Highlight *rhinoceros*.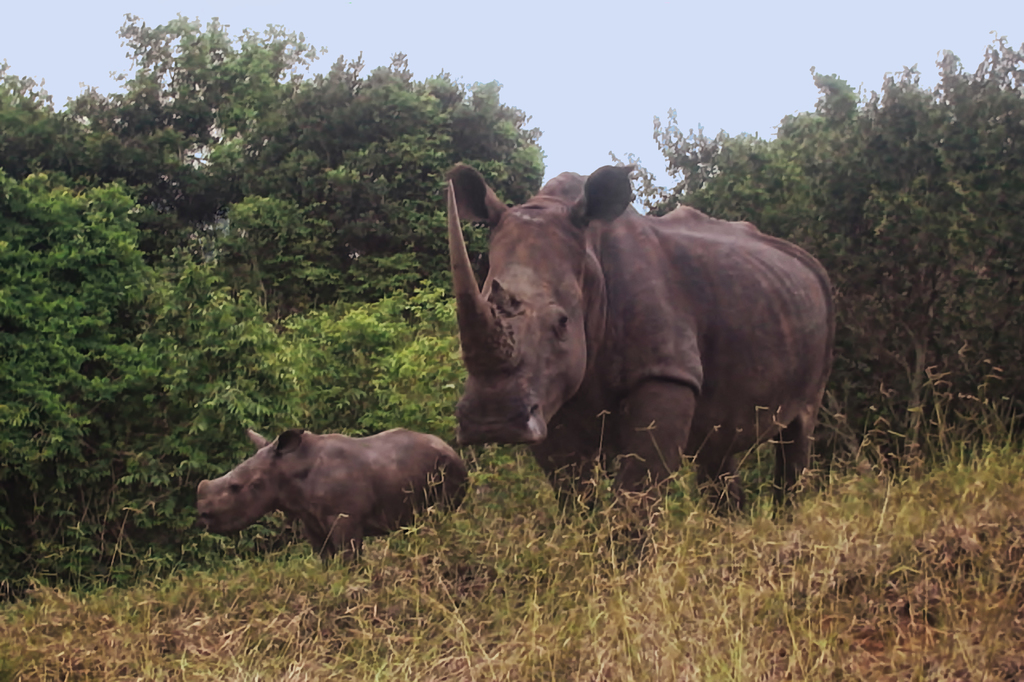
Highlighted region: 190 419 470 570.
